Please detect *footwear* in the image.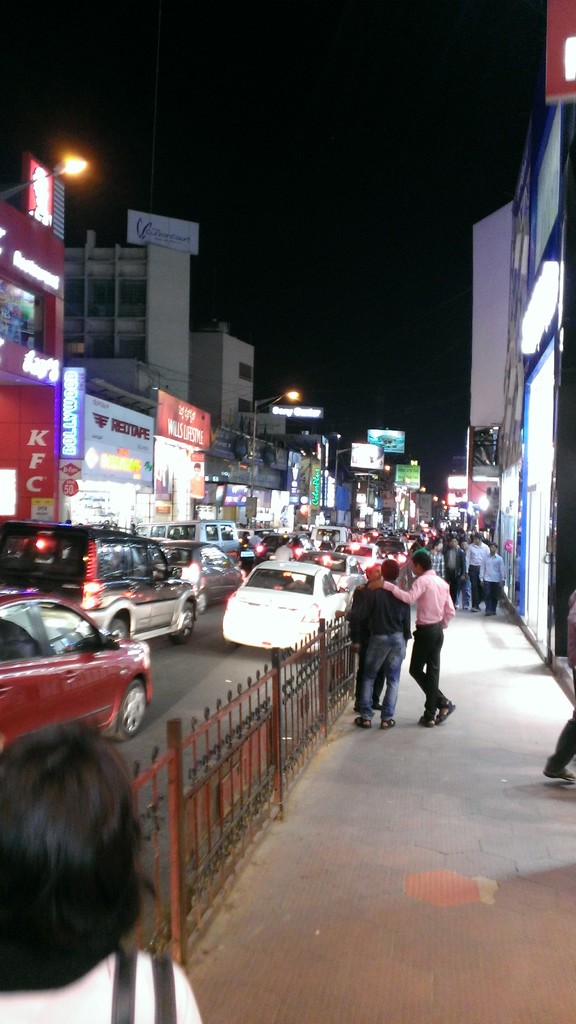
<region>381, 717, 399, 732</region>.
